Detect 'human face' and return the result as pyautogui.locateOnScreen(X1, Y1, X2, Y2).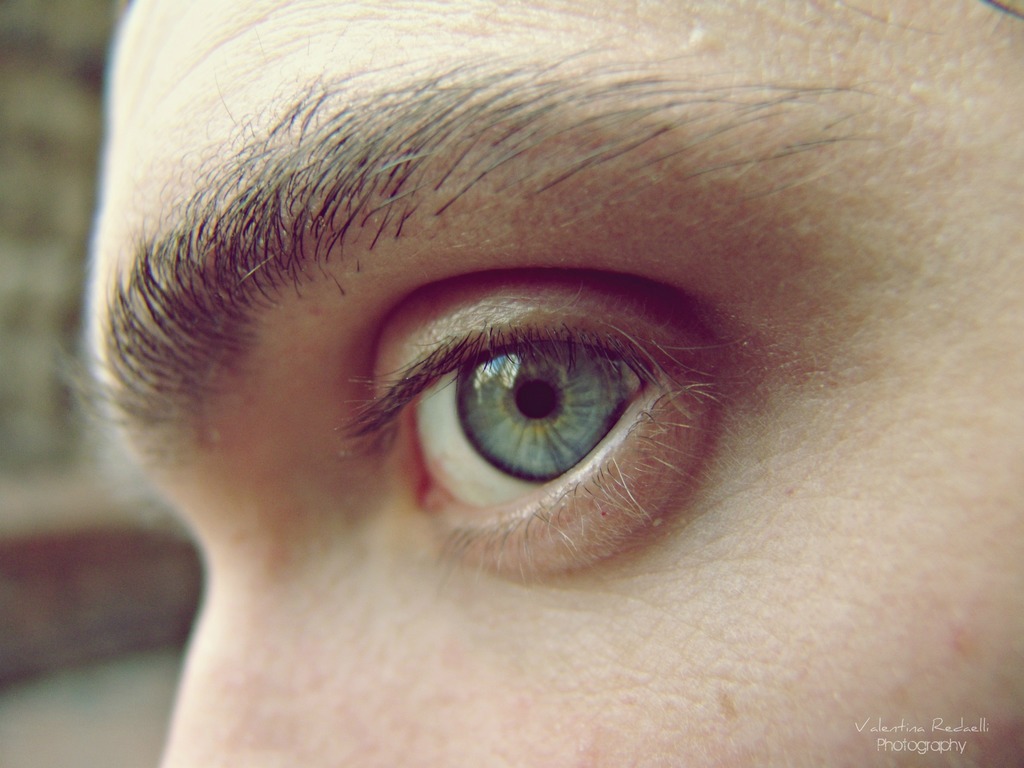
pyautogui.locateOnScreen(90, 0, 1023, 767).
